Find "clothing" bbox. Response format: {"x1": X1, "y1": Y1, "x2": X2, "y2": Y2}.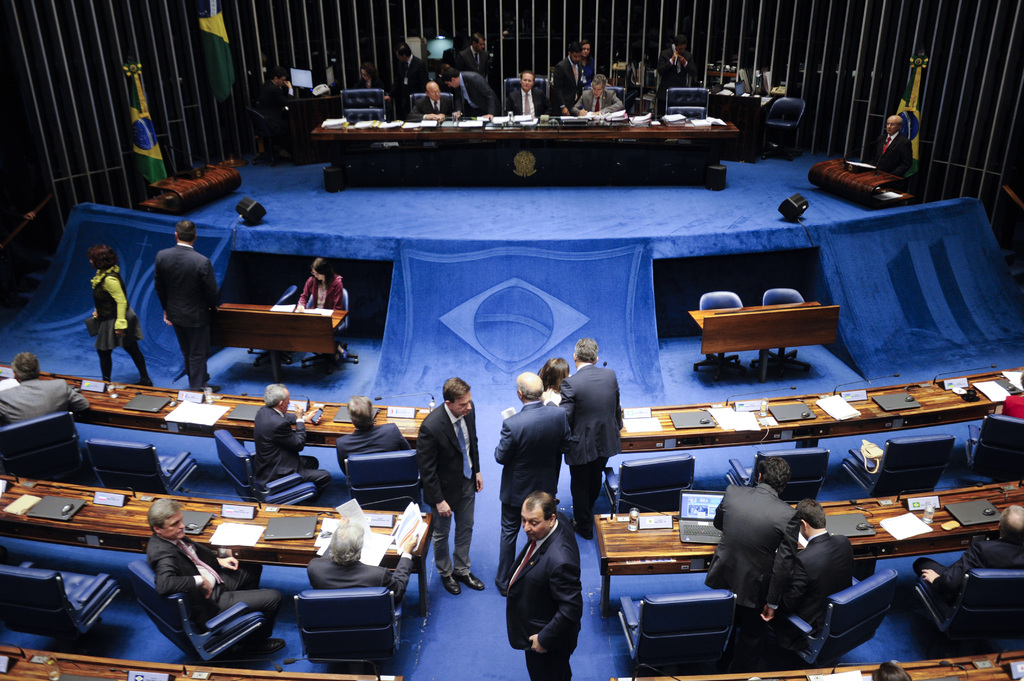
{"x1": 703, "y1": 483, "x2": 800, "y2": 637}.
